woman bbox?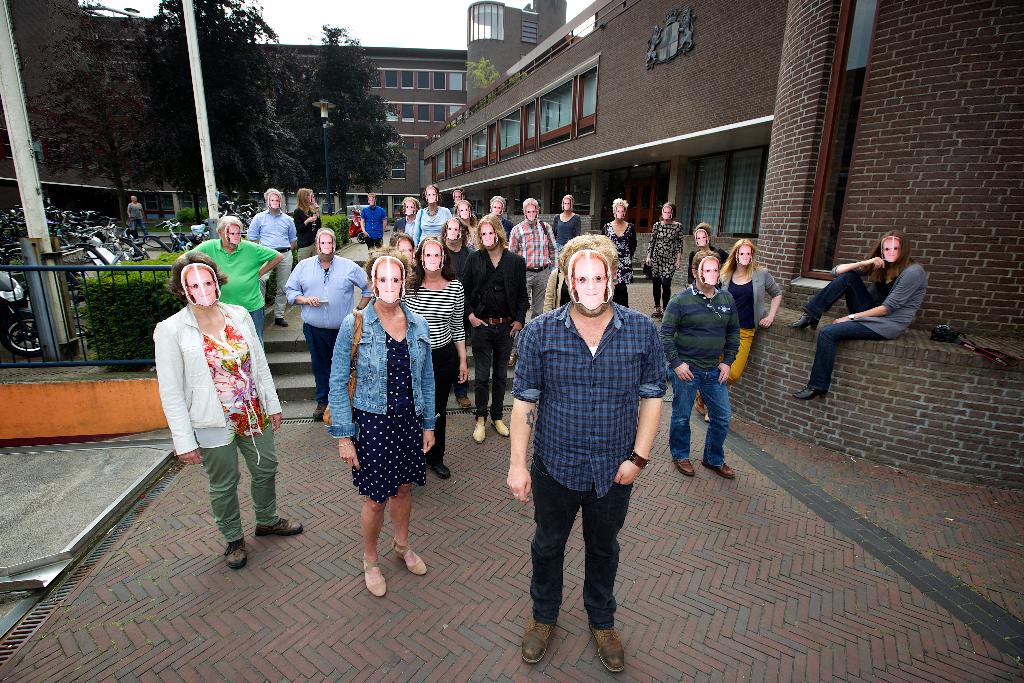
crop(598, 195, 637, 310)
